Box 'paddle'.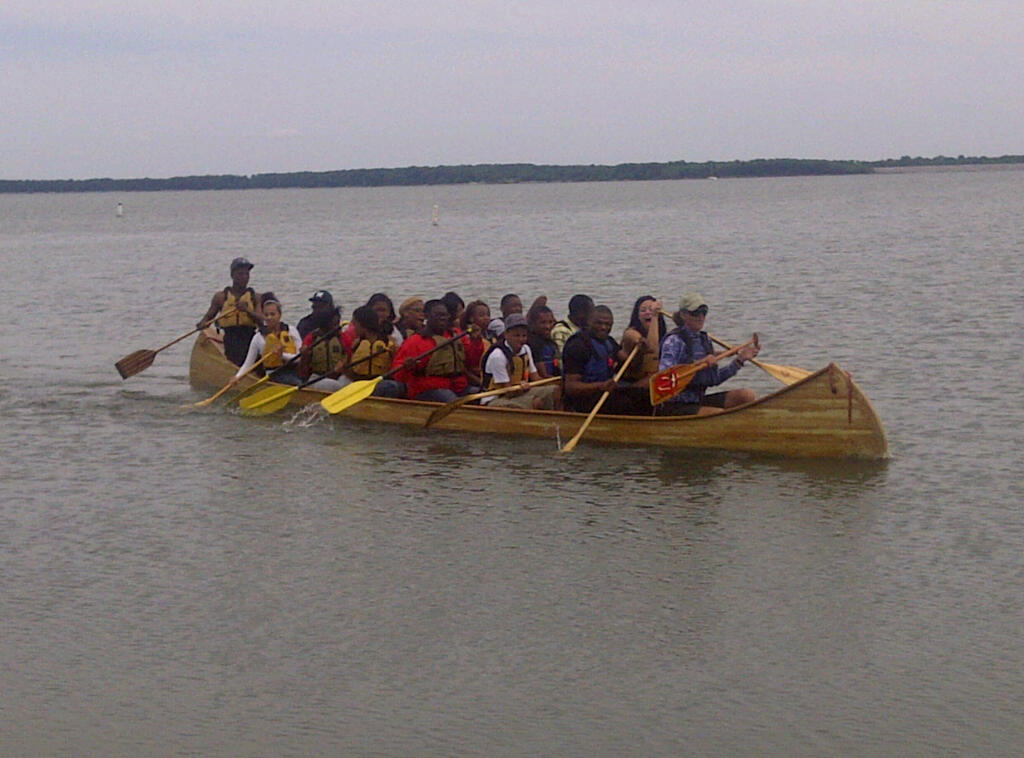
649:332:759:404.
